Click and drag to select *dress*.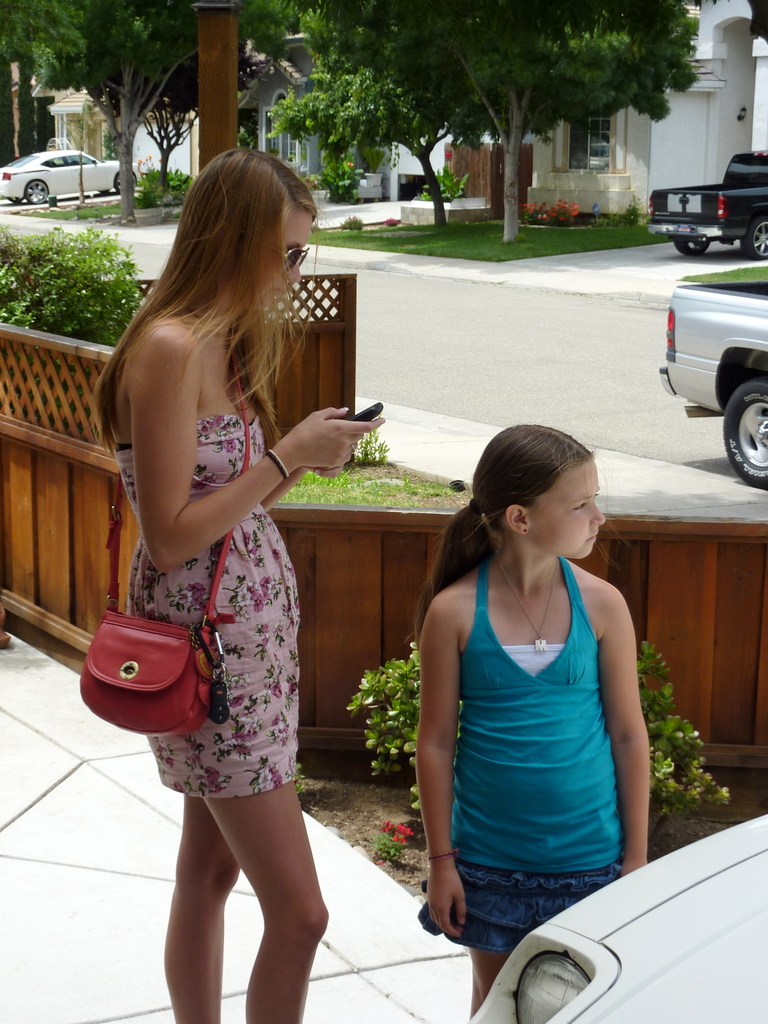
Selection: [108,412,307,801].
